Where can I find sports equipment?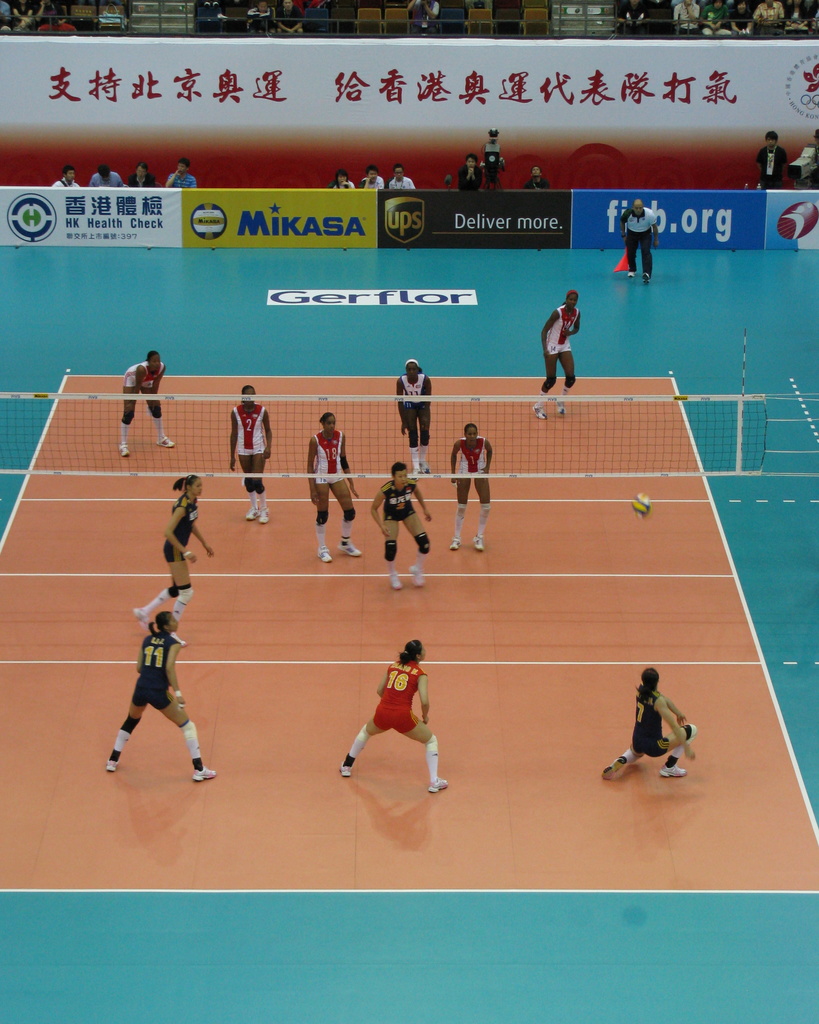
You can find it at select_region(0, 395, 774, 486).
